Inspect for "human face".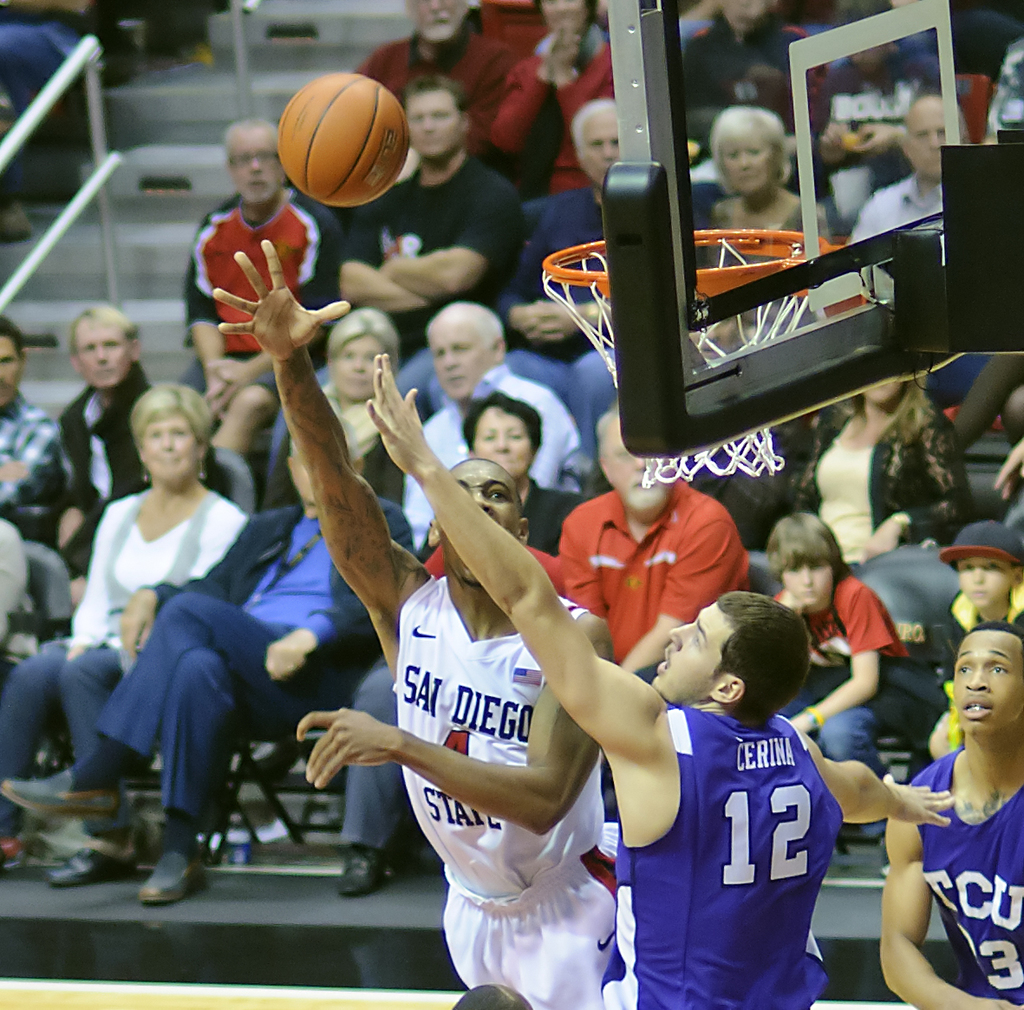
Inspection: l=407, t=92, r=455, b=158.
